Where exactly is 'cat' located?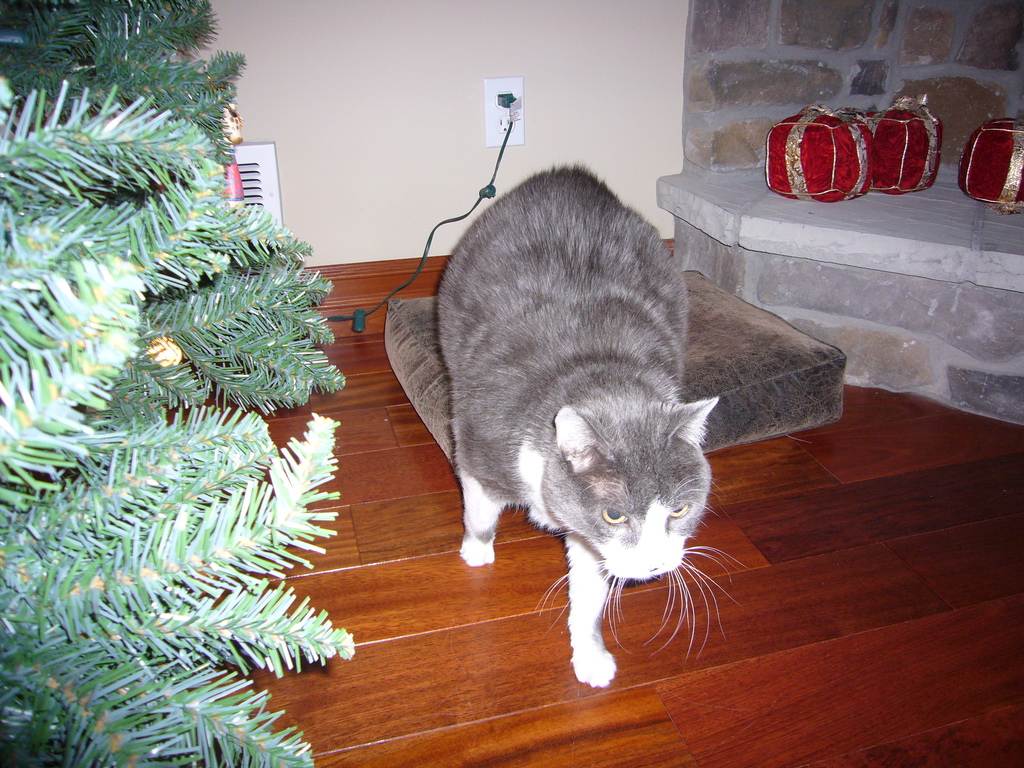
Its bounding box is (433,161,752,691).
